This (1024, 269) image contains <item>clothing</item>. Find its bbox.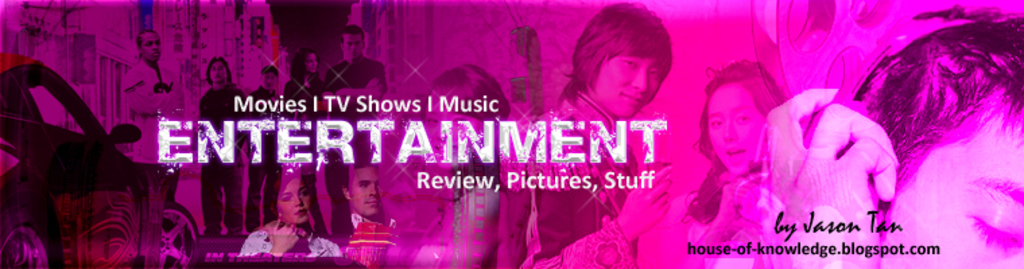
(278,75,319,196).
